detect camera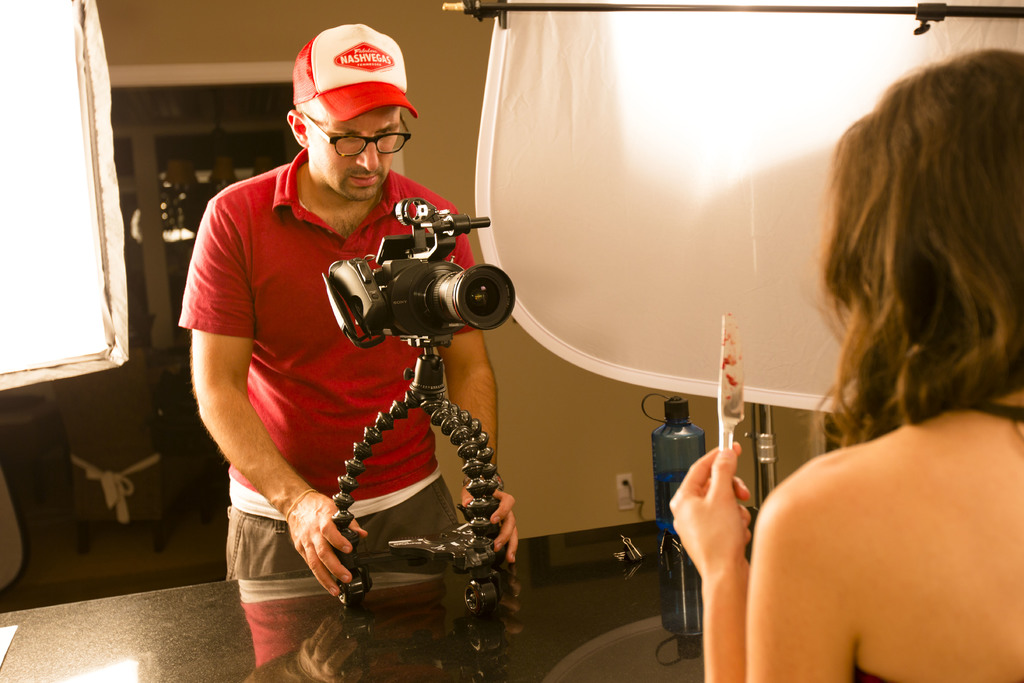
(left=321, top=190, right=515, bottom=352)
